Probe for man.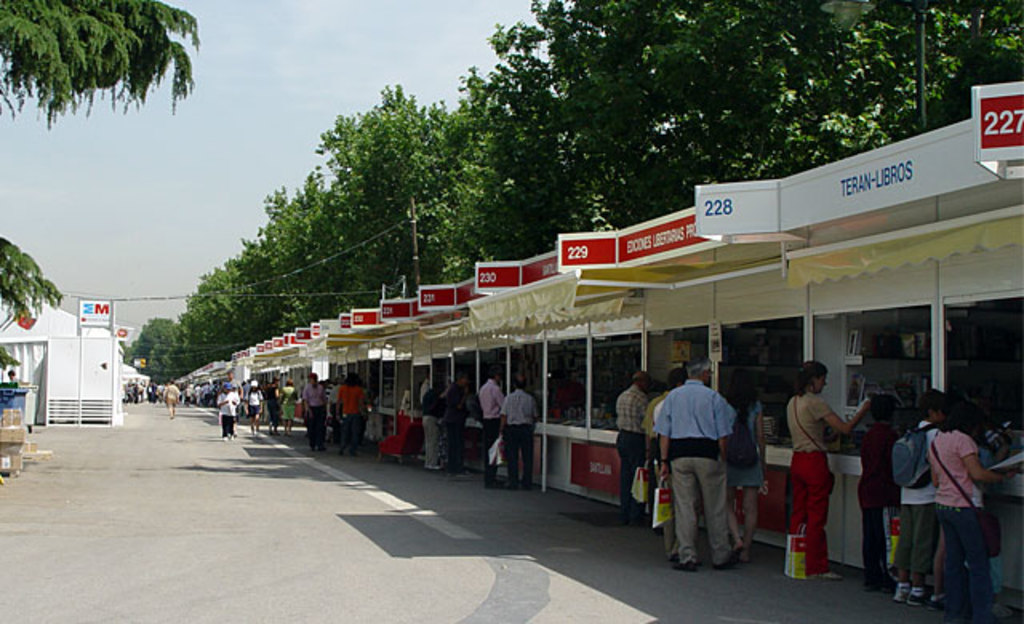
Probe result: pyautogui.locateOnScreen(264, 374, 283, 432).
